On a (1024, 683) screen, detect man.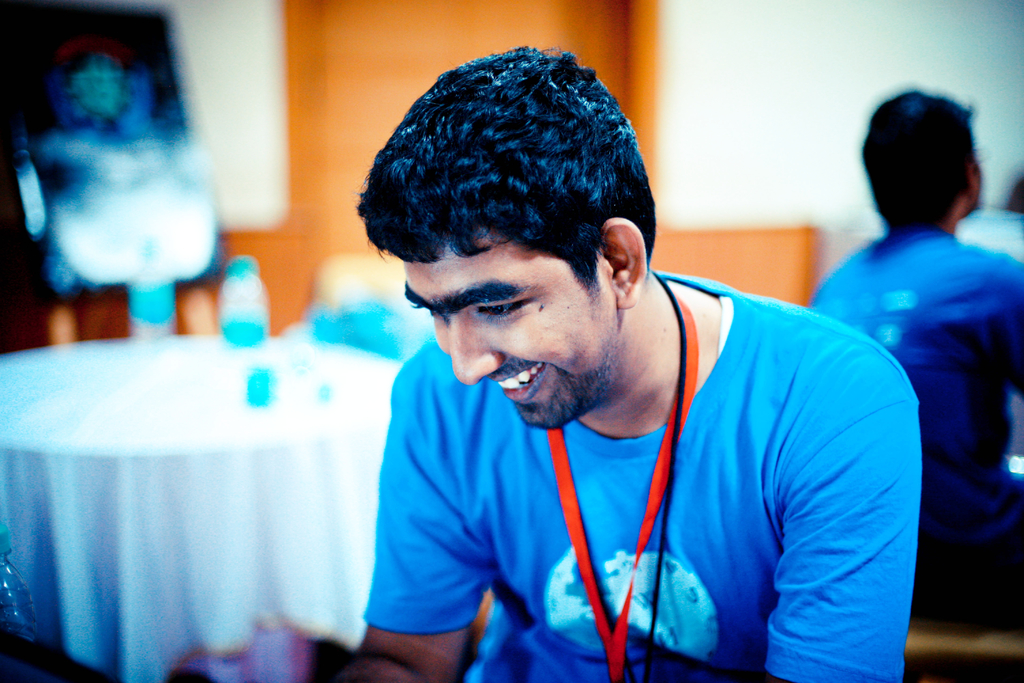
box(799, 89, 1023, 616).
